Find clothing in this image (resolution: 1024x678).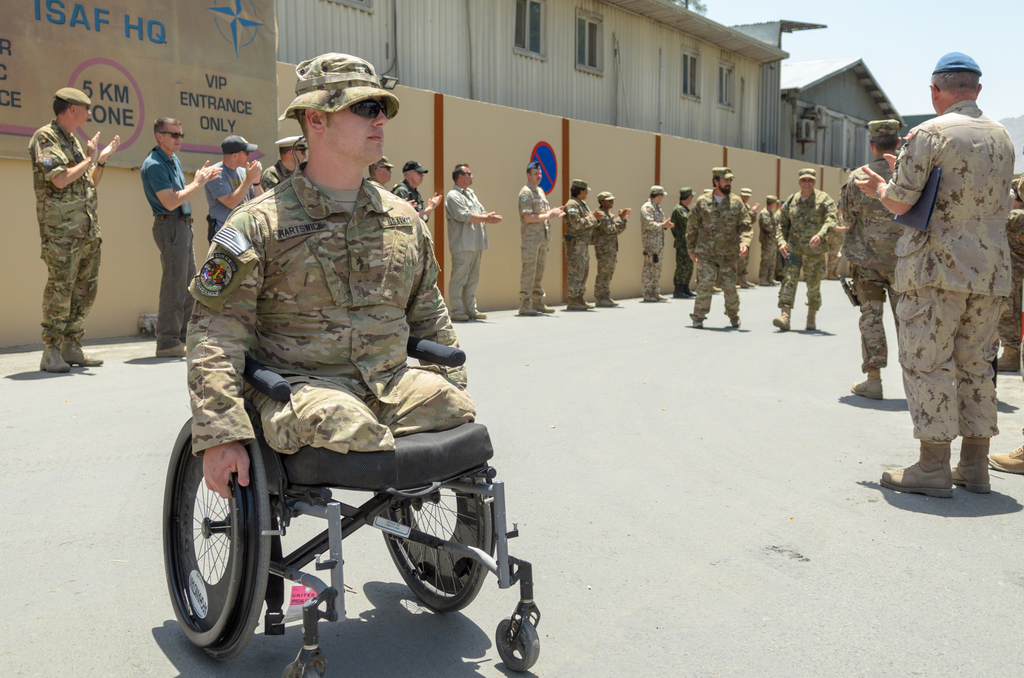
bbox=[643, 196, 663, 296].
